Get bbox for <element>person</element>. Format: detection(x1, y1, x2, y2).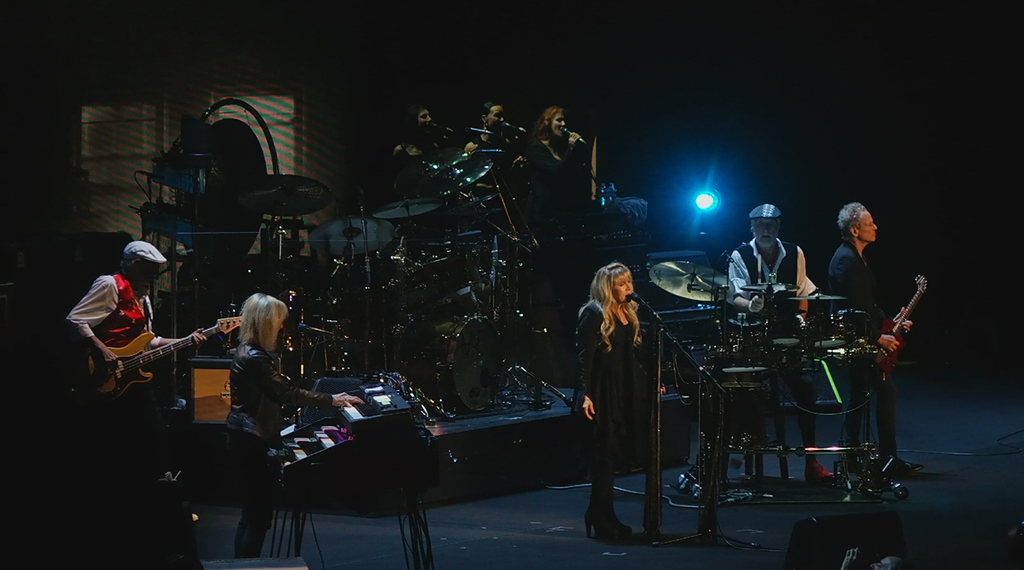
detection(223, 295, 354, 549).
